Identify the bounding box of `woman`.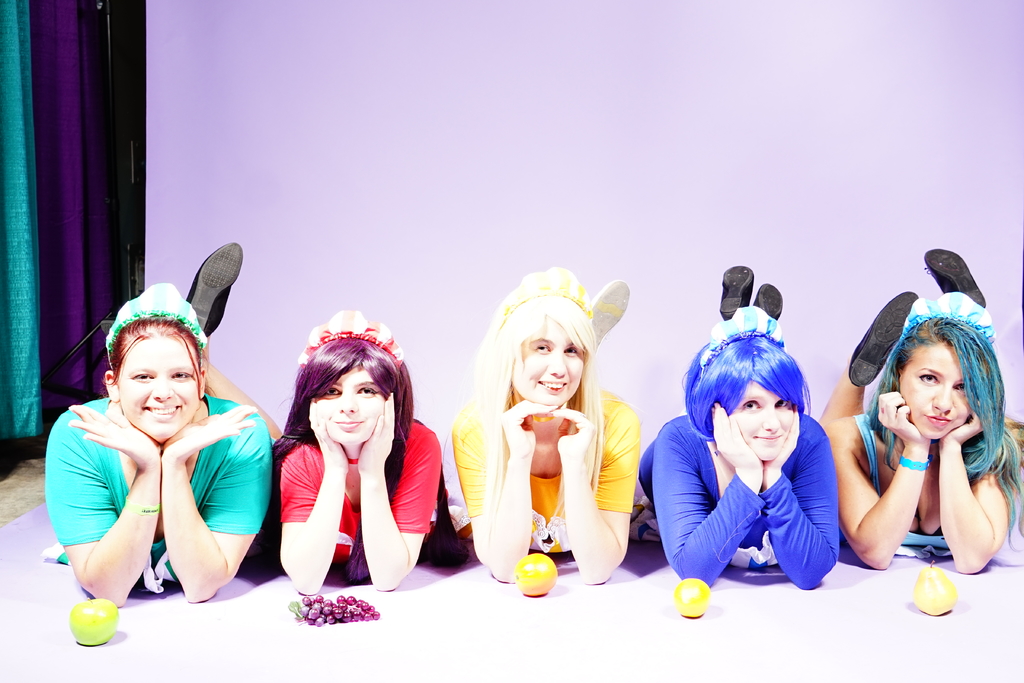
{"x1": 628, "y1": 259, "x2": 840, "y2": 589}.
